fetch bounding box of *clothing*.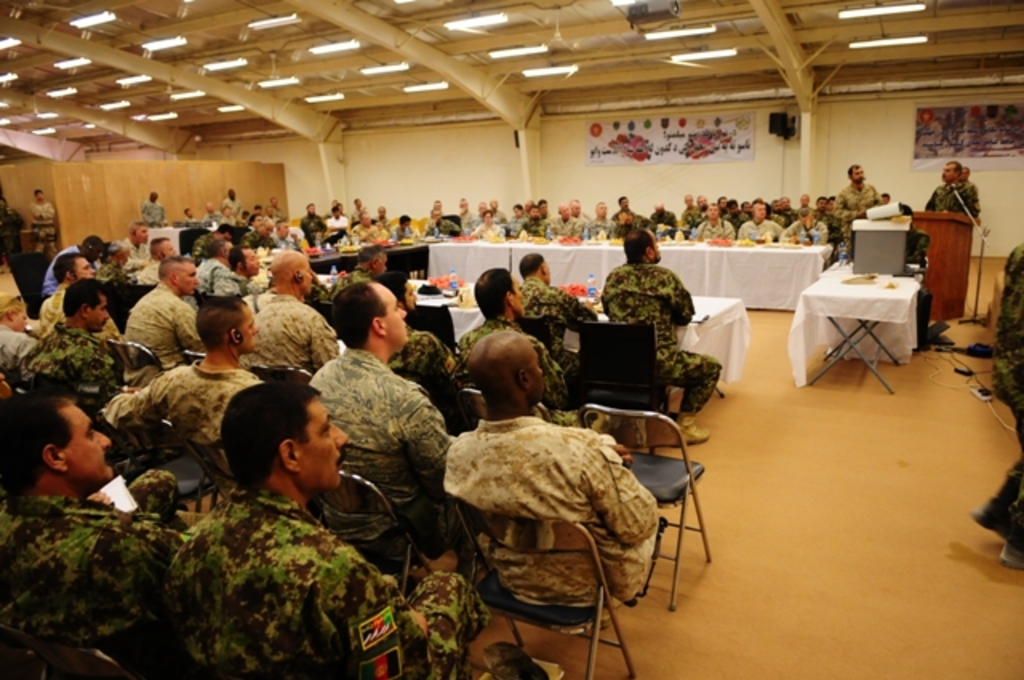
Bbox: (269,232,293,253).
